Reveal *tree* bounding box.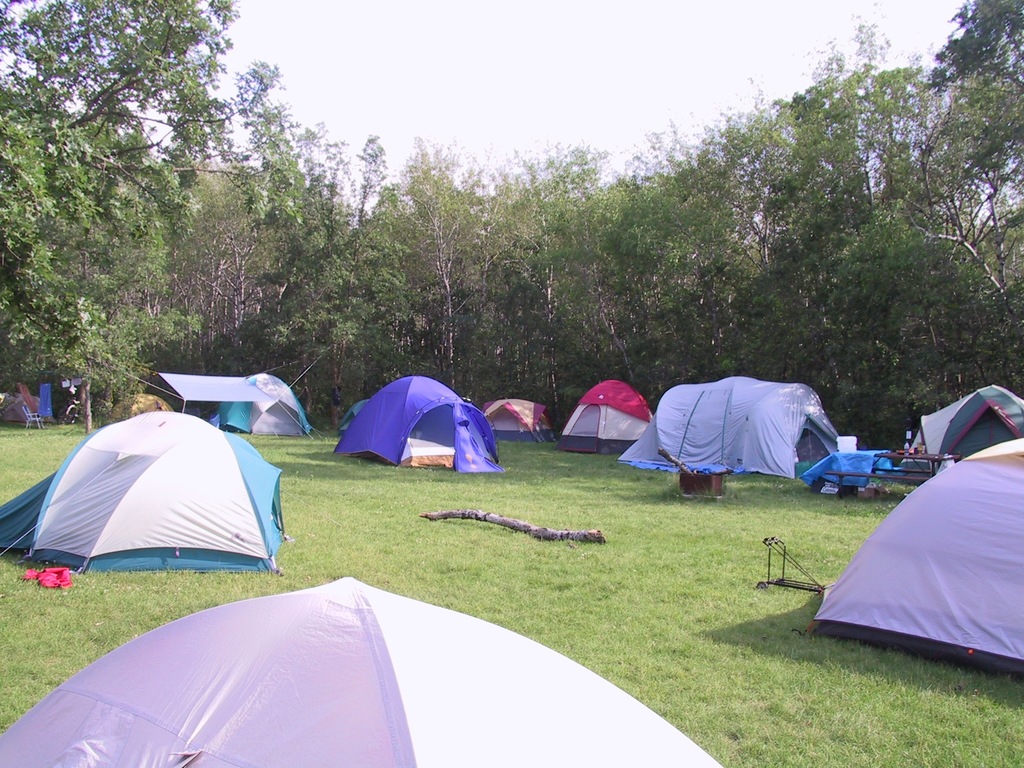
Revealed: <region>214, 168, 319, 412</region>.
